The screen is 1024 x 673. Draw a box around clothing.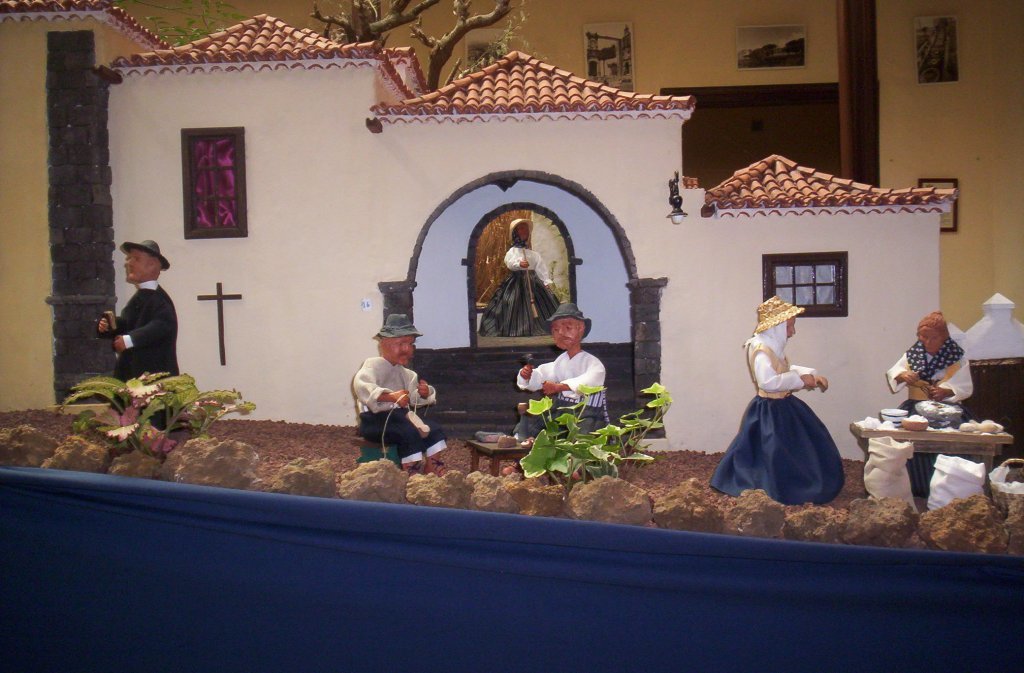
<box>454,245,564,335</box>.
